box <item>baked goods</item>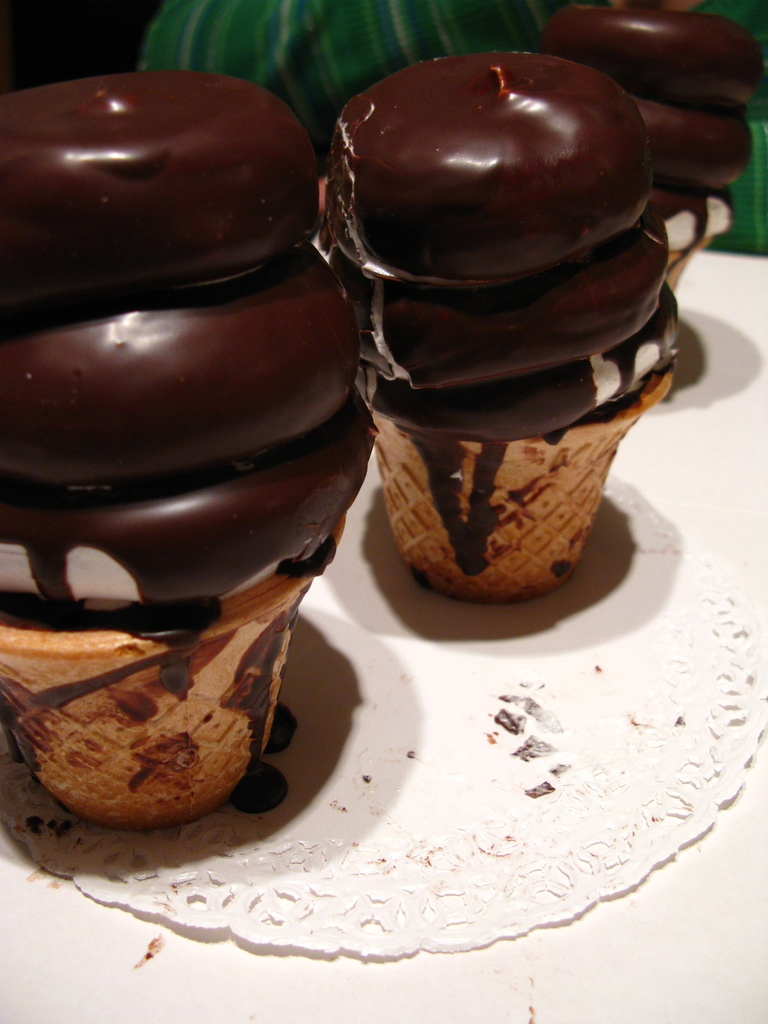
<box>540,8,758,295</box>
